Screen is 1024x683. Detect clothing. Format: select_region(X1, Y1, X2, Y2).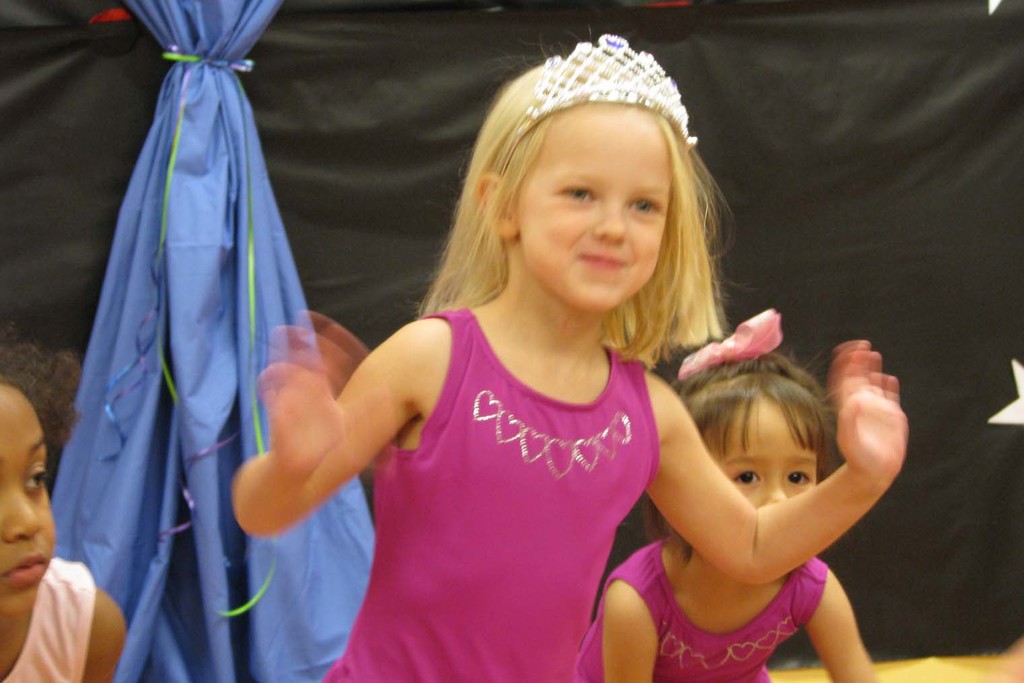
select_region(318, 304, 663, 676).
